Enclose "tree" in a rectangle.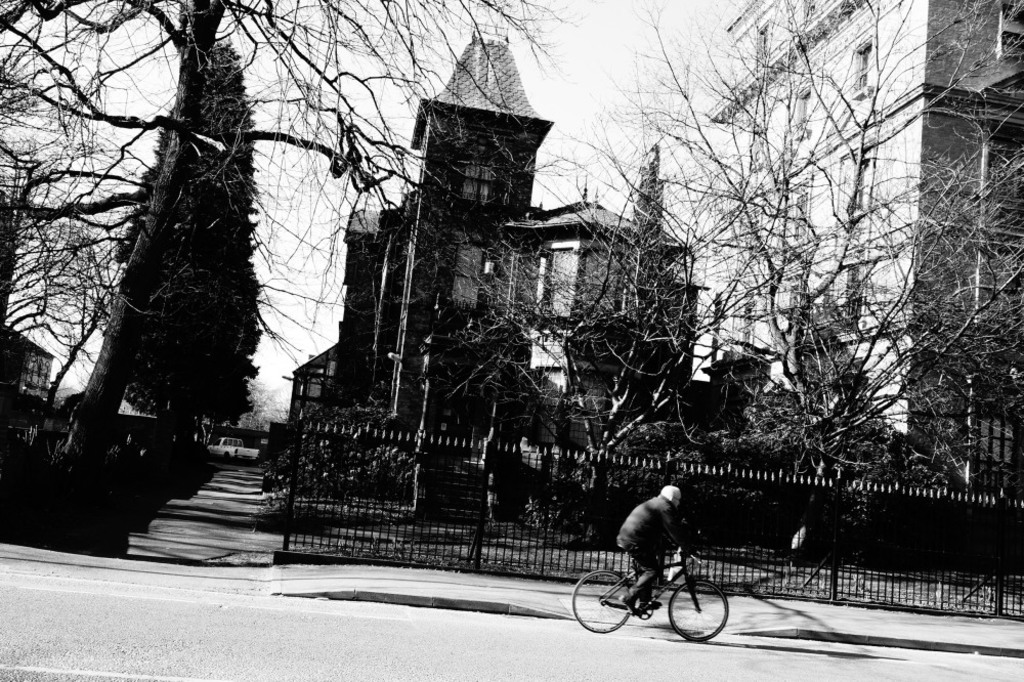
[left=117, top=39, right=266, bottom=460].
